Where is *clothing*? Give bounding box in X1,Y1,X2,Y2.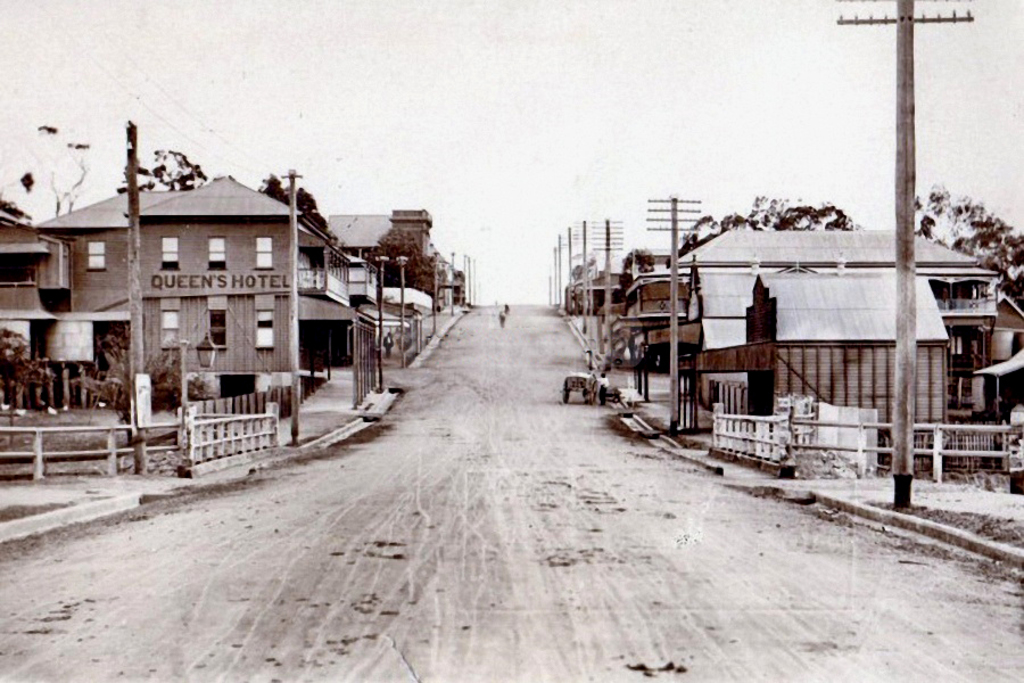
496,301,513,318.
